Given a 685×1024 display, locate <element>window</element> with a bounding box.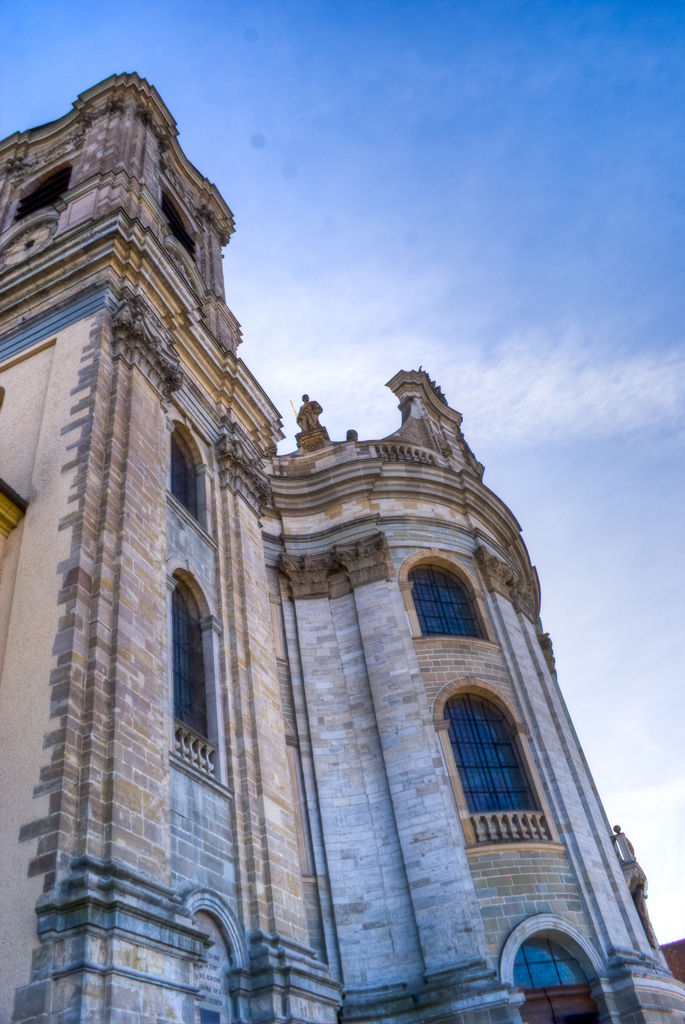
Located: (167,581,207,762).
